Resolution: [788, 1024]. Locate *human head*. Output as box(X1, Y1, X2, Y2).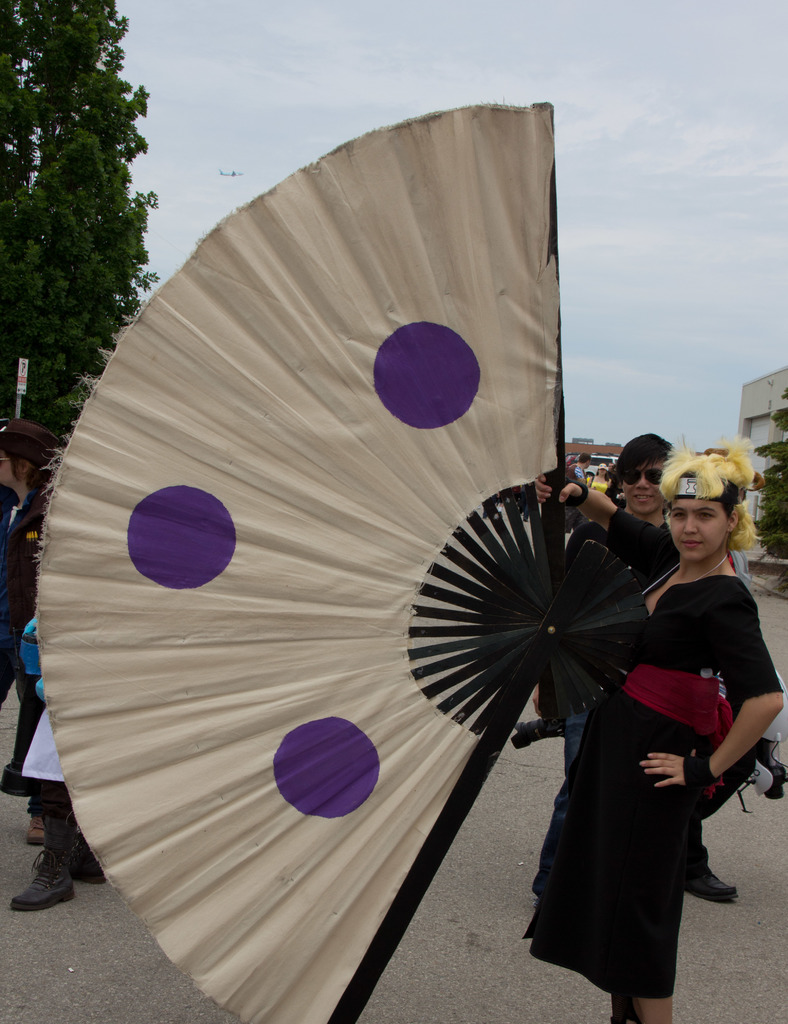
box(575, 451, 589, 468).
